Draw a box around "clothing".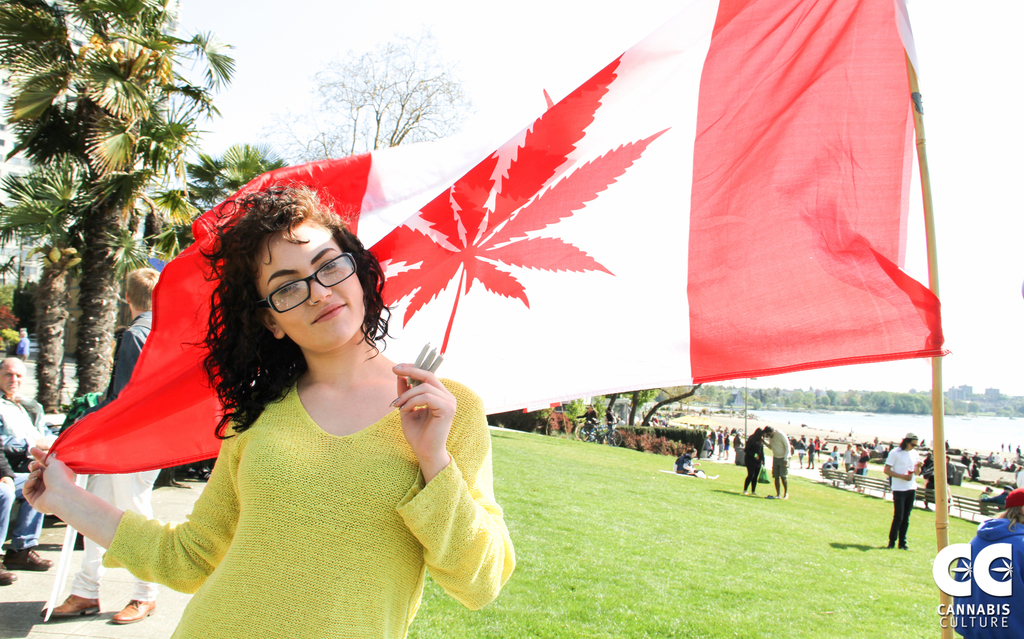
x1=769, y1=435, x2=789, y2=477.
